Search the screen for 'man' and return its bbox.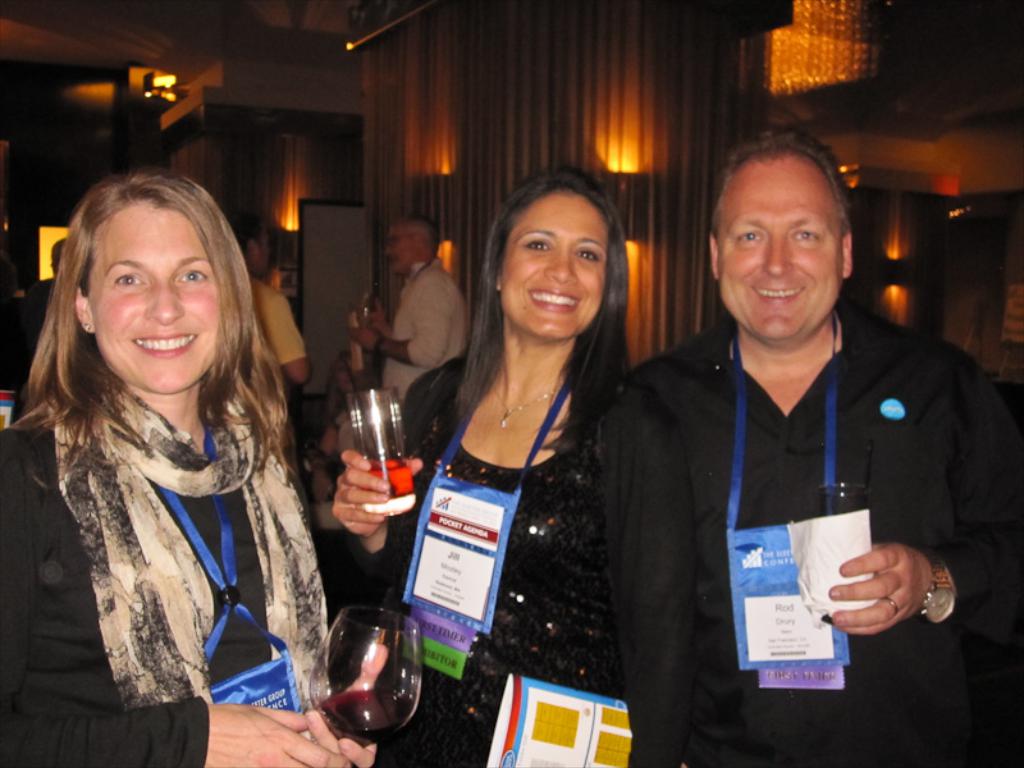
Found: [left=246, top=216, right=323, bottom=415].
